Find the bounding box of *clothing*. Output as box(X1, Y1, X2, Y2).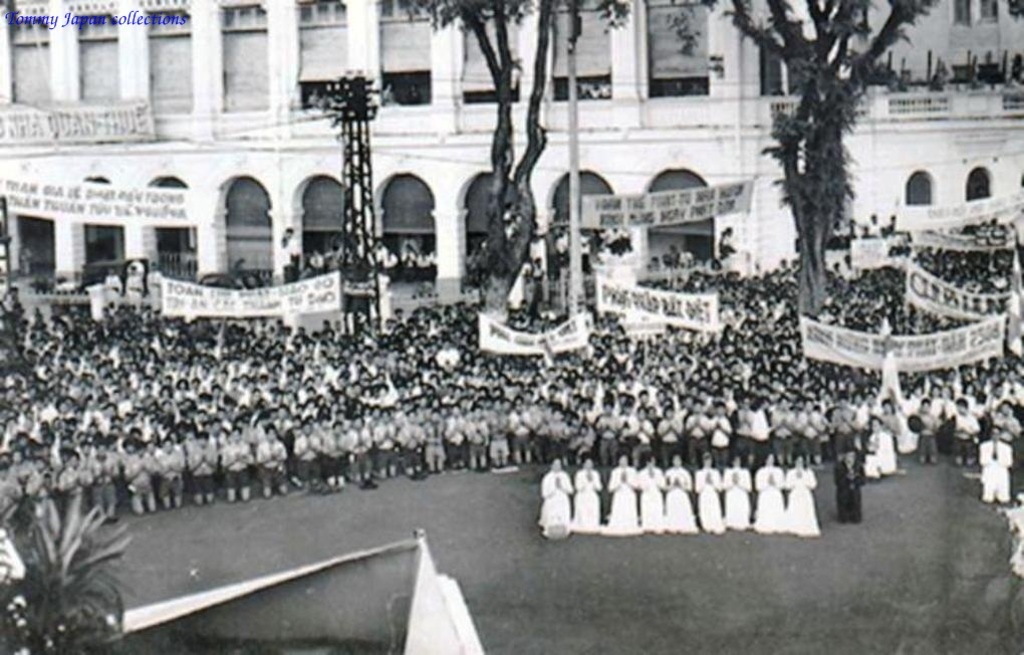
box(788, 468, 817, 540).
